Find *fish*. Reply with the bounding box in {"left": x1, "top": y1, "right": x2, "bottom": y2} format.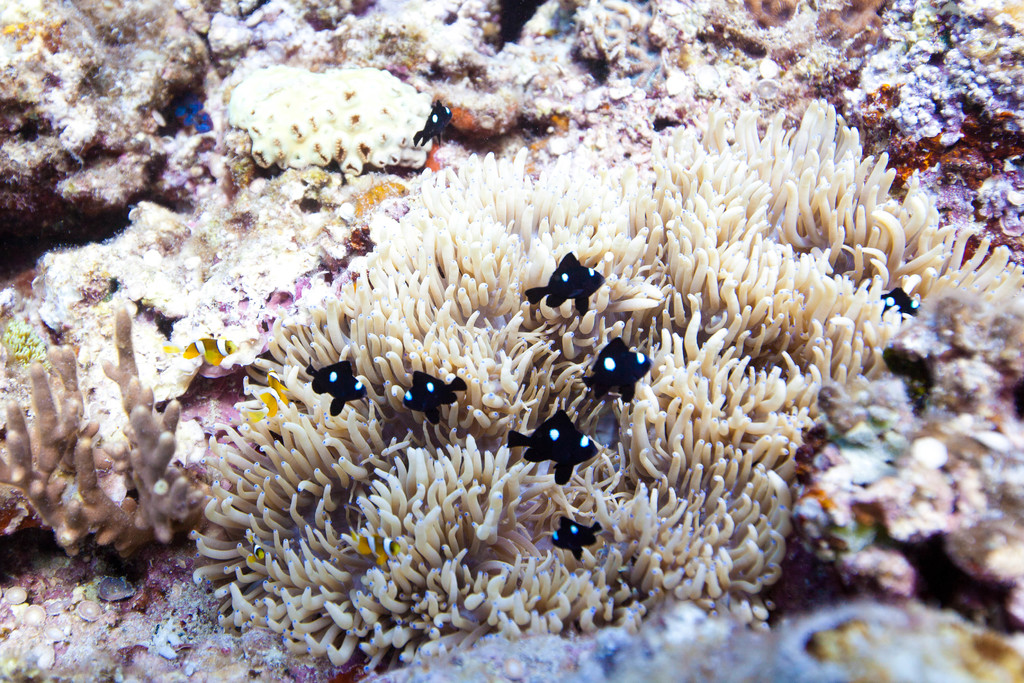
{"left": 879, "top": 284, "right": 925, "bottom": 313}.
